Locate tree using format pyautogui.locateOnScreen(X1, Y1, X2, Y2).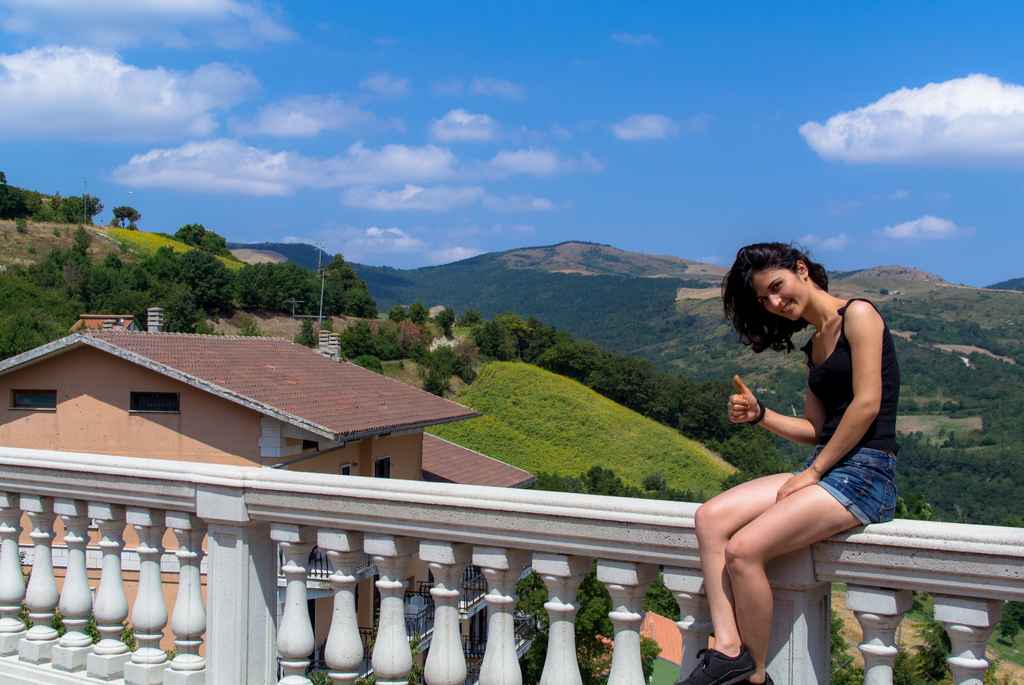
pyautogui.locateOnScreen(356, 352, 379, 372).
